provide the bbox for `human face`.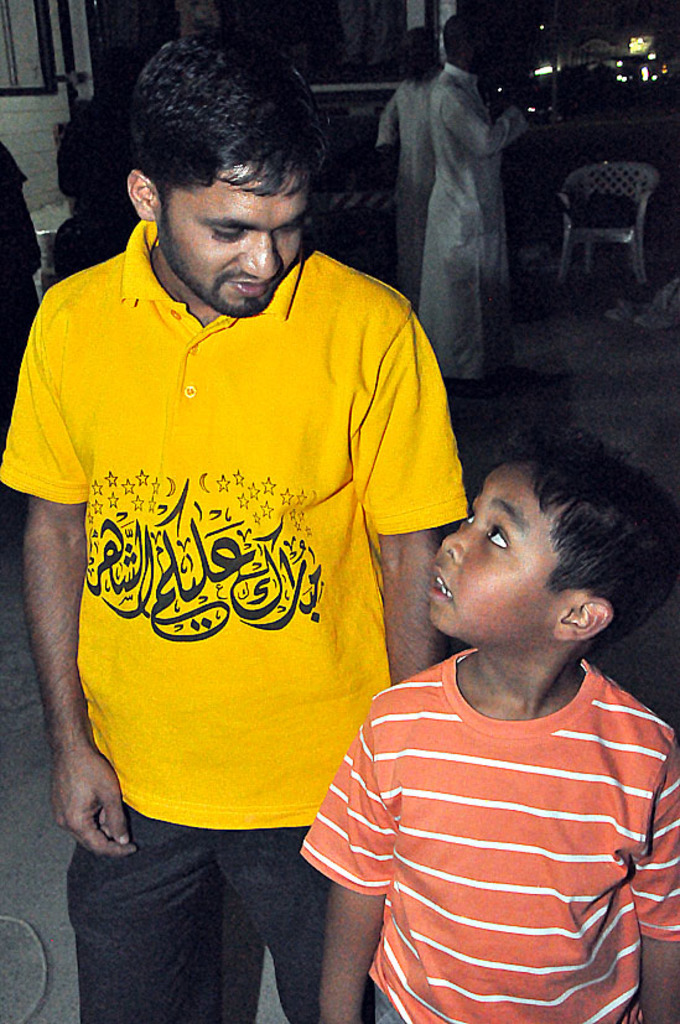
{"x1": 429, "y1": 467, "x2": 566, "y2": 649}.
